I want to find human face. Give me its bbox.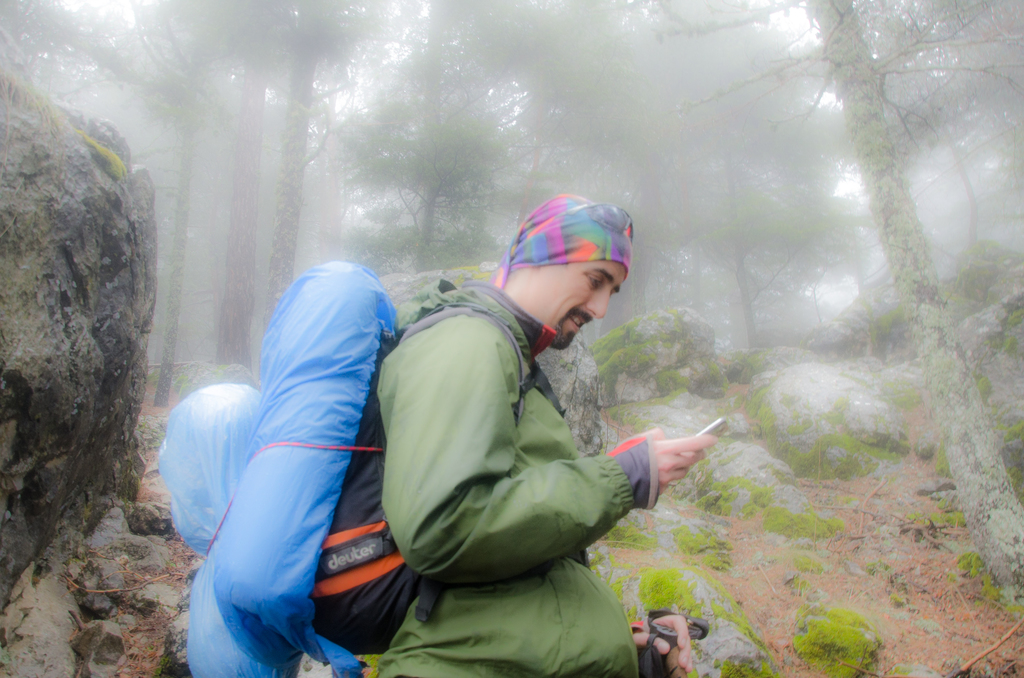
locate(529, 260, 626, 351).
